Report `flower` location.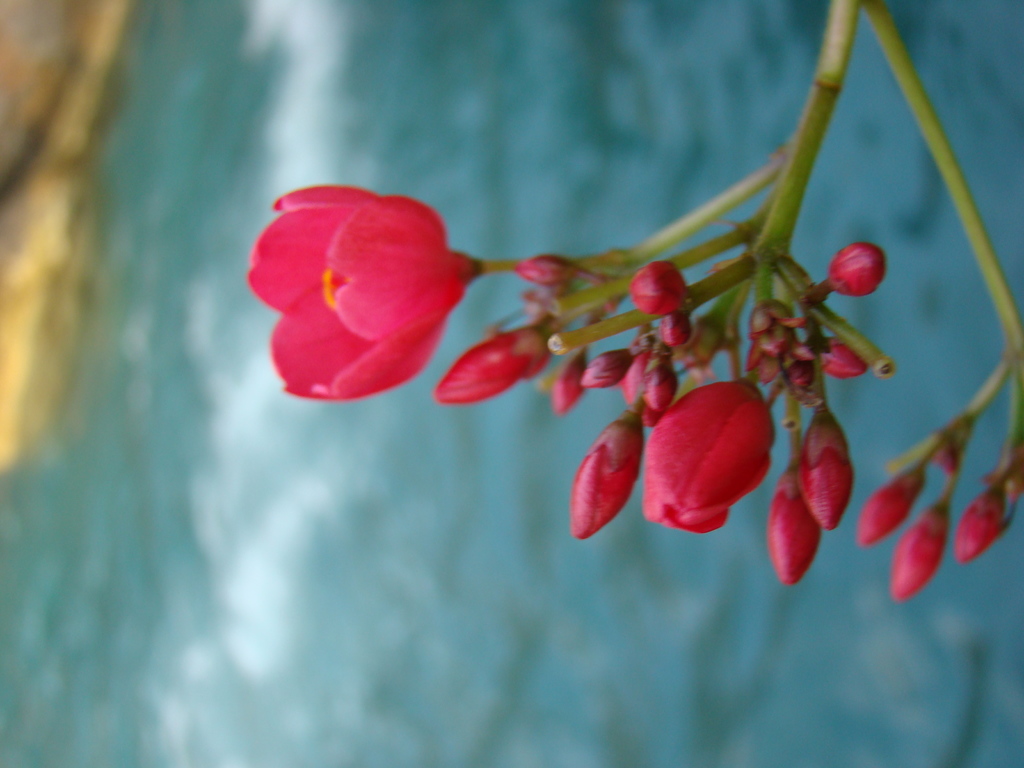
Report: <bbox>771, 470, 823, 581</bbox>.
